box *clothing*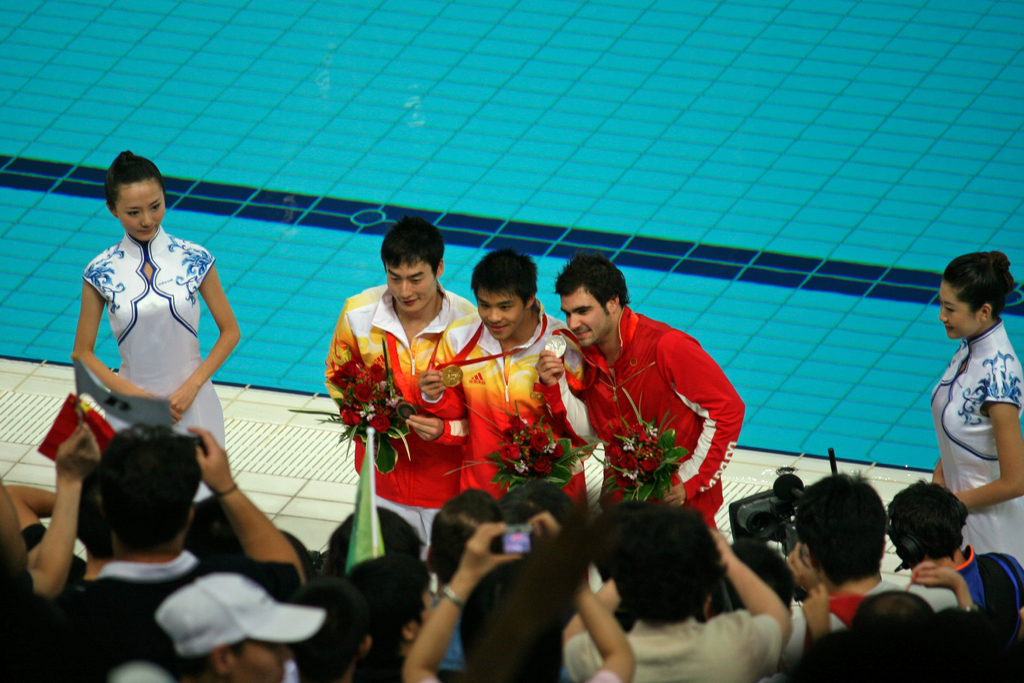
162:566:340:652
